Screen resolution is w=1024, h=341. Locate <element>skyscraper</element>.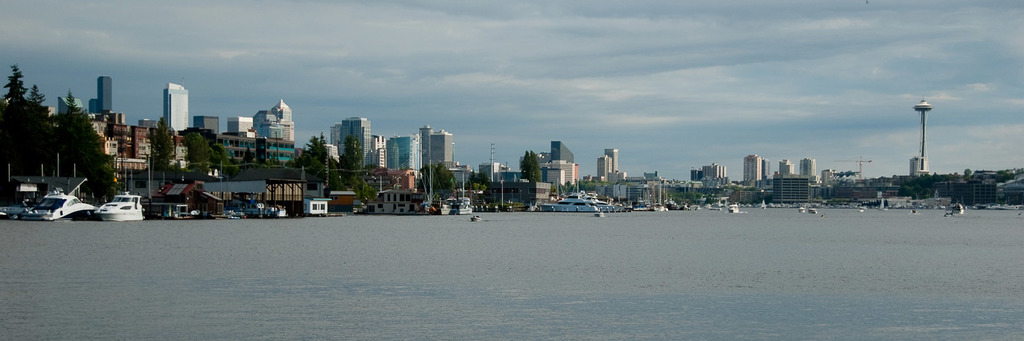
x1=162, y1=80, x2=191, y2=135.
